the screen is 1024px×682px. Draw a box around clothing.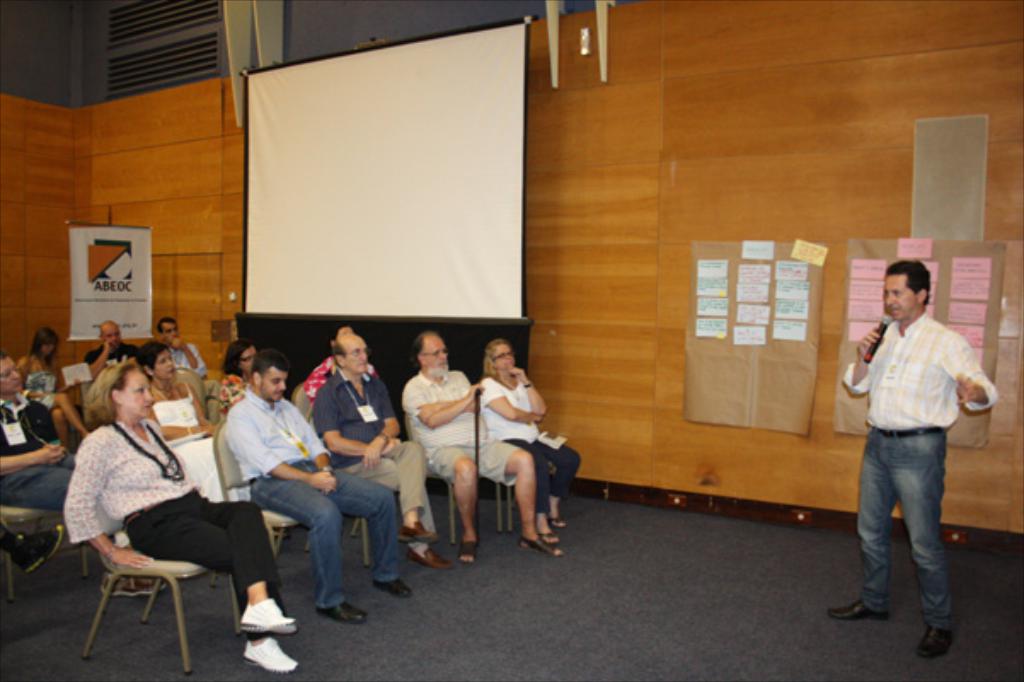
312 365 441 539.
